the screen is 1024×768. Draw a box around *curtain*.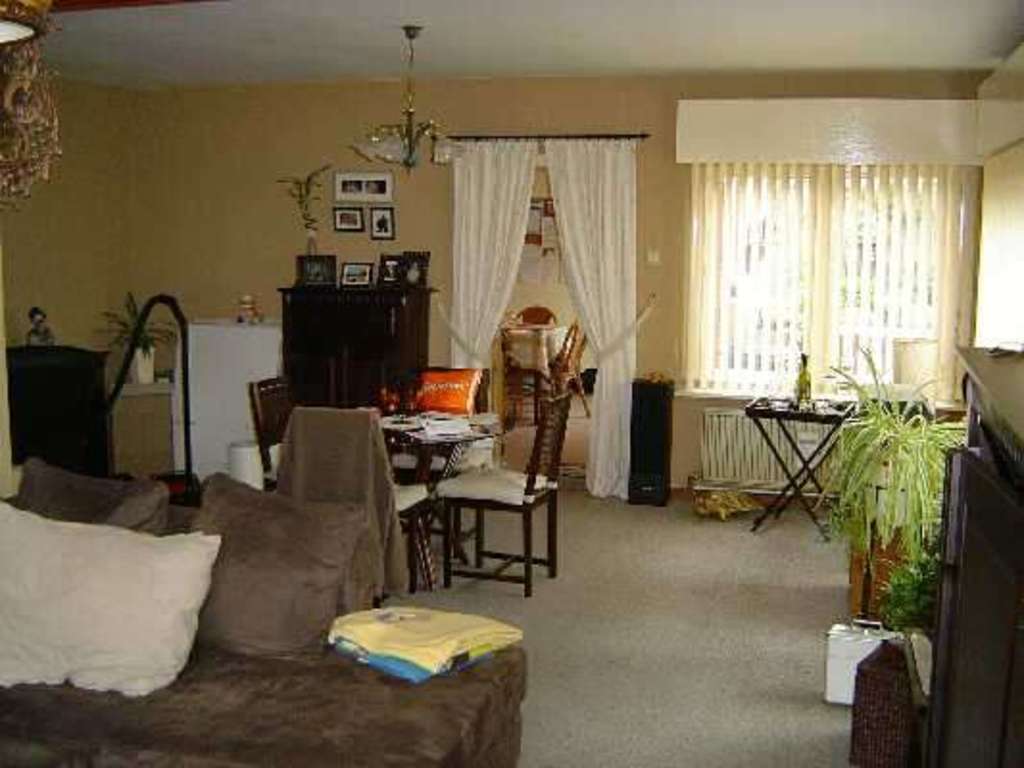
locate(682, 167, 974, 397).
